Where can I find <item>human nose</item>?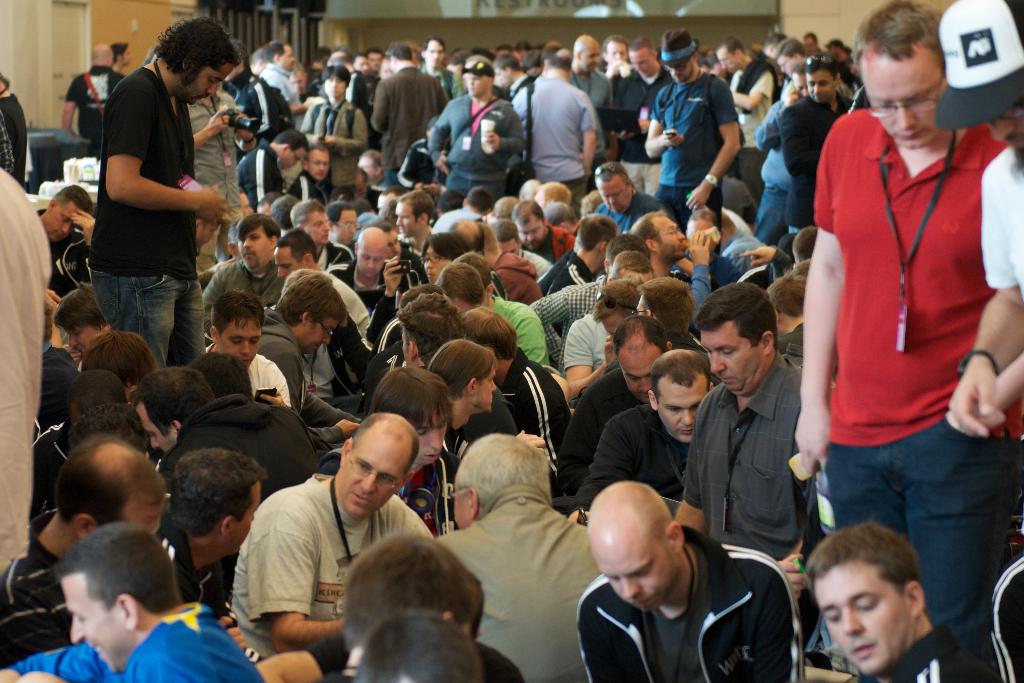
You can find it at Rect(895, 106, 916, 128).
